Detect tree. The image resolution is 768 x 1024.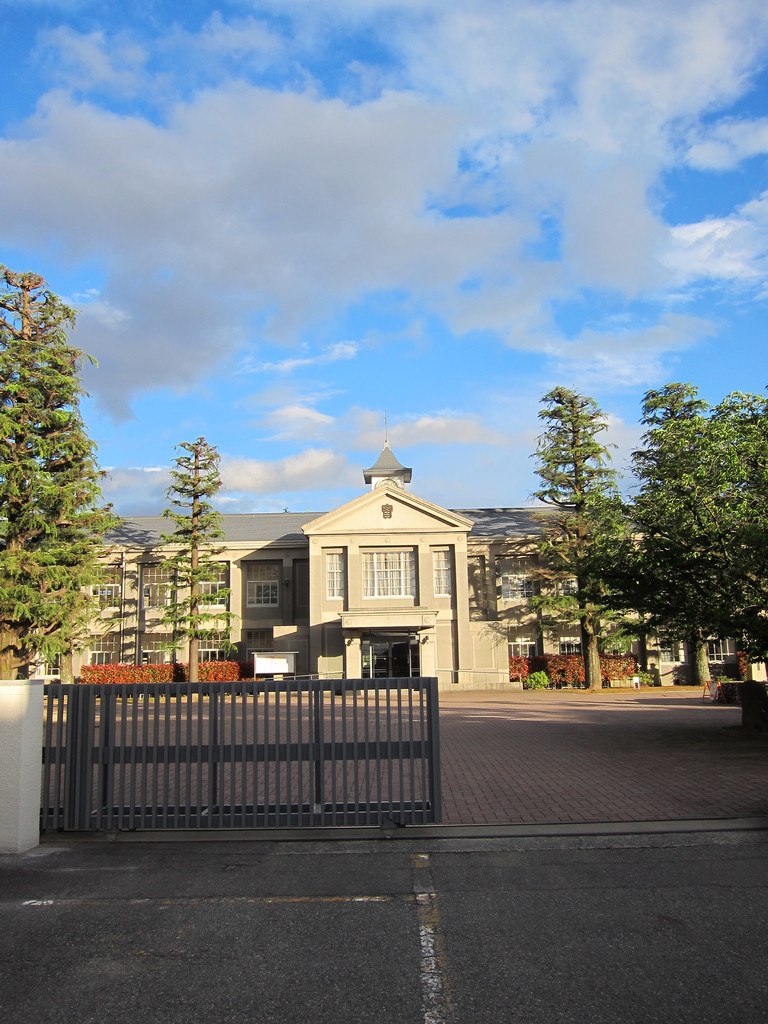
BBox(145, 426, 247, 697).
